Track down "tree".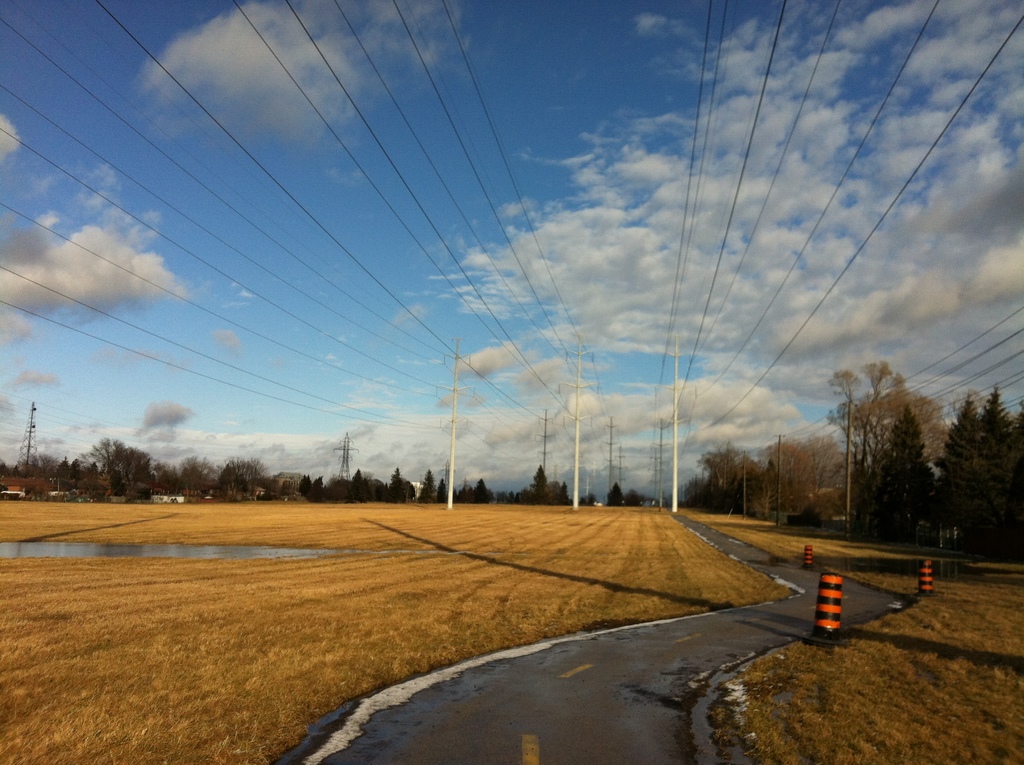
Tracked to [518, 460, 548, 513].
